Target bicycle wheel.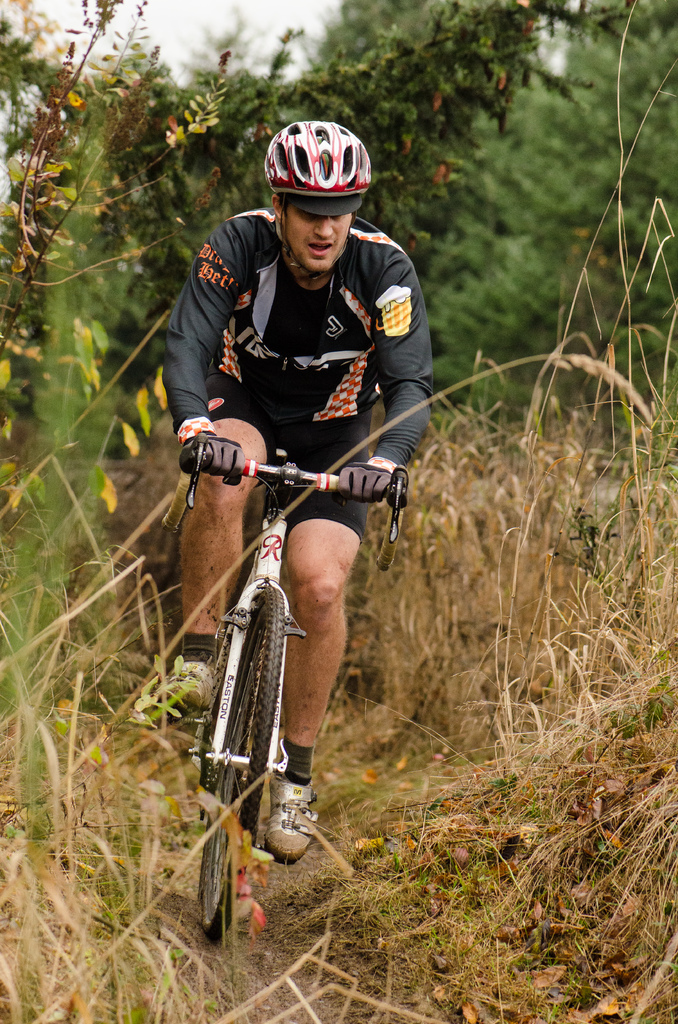
Target region: {"x1": 203, "y1": 571, "x2": 299, "y2": 841}.
